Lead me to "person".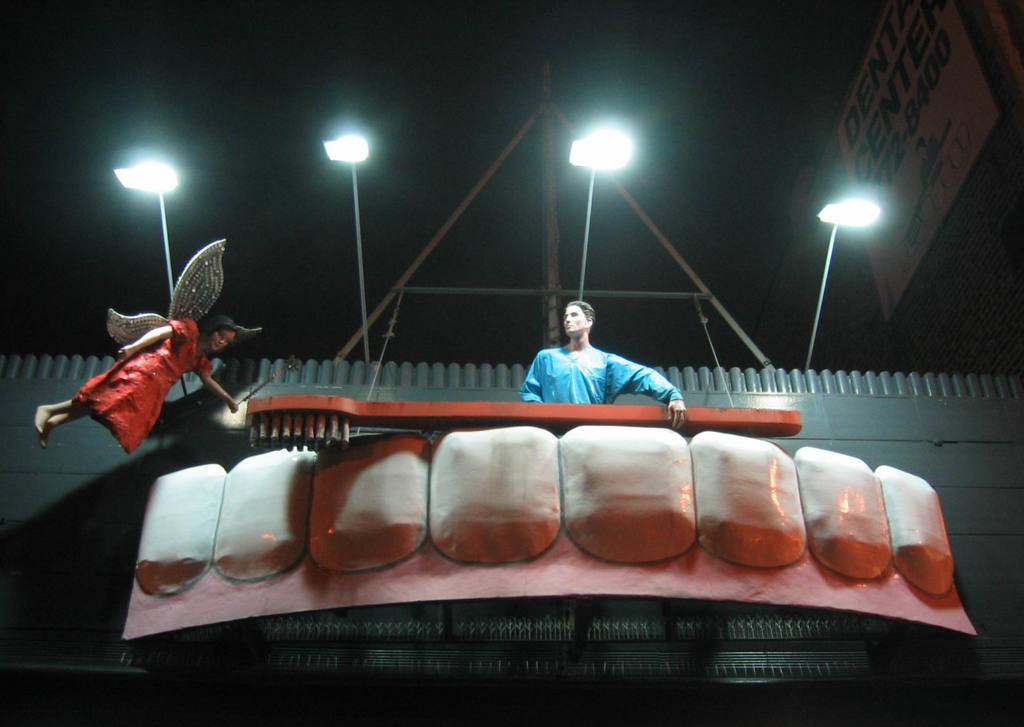
Lead to {"left": 522, "top": 296, "right": 676, "bottom": 432}.
